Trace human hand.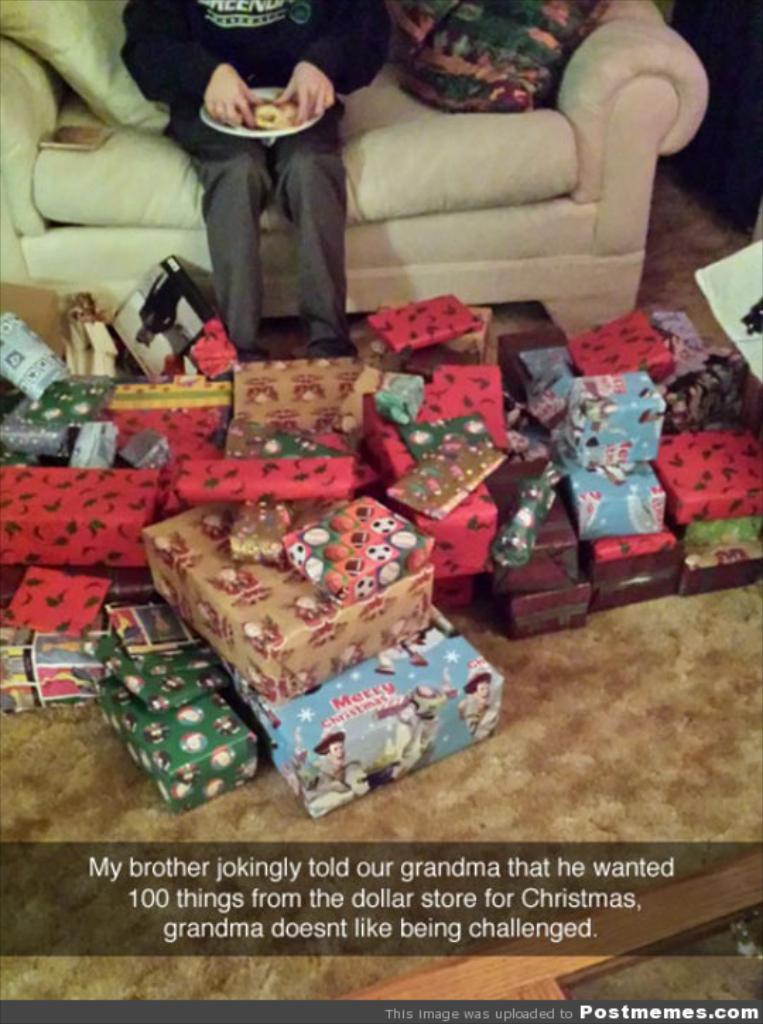
Traced to <region>202, 59, 257, 127</region>.
